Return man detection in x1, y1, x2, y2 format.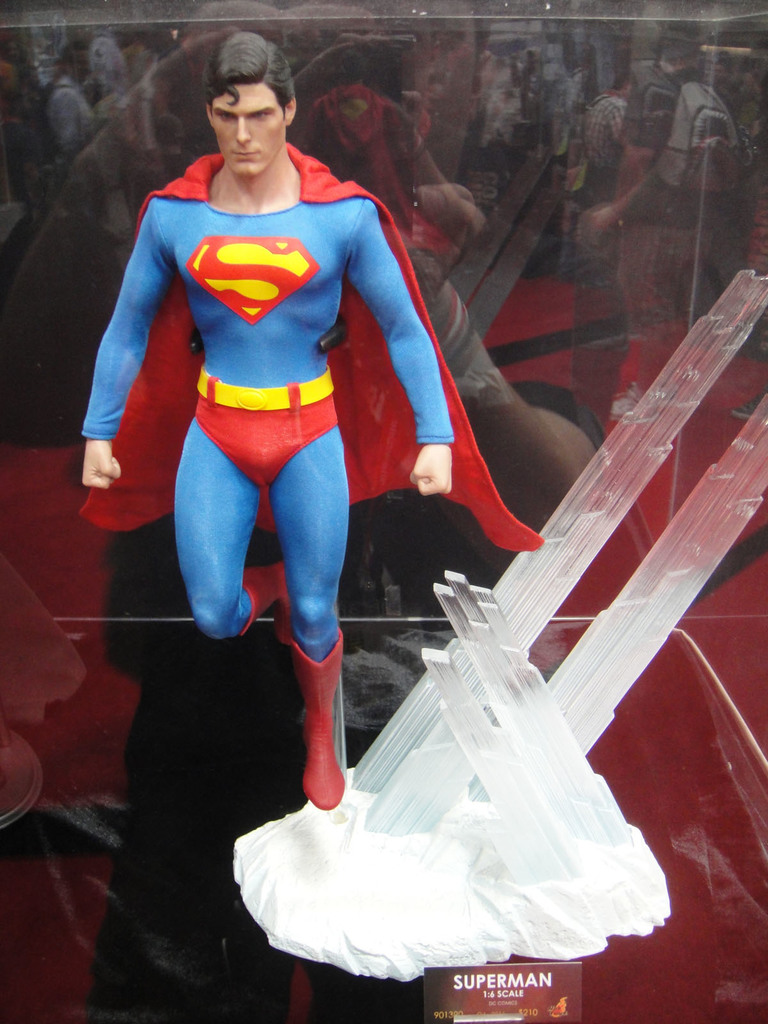
79, 31, 544, 810.
